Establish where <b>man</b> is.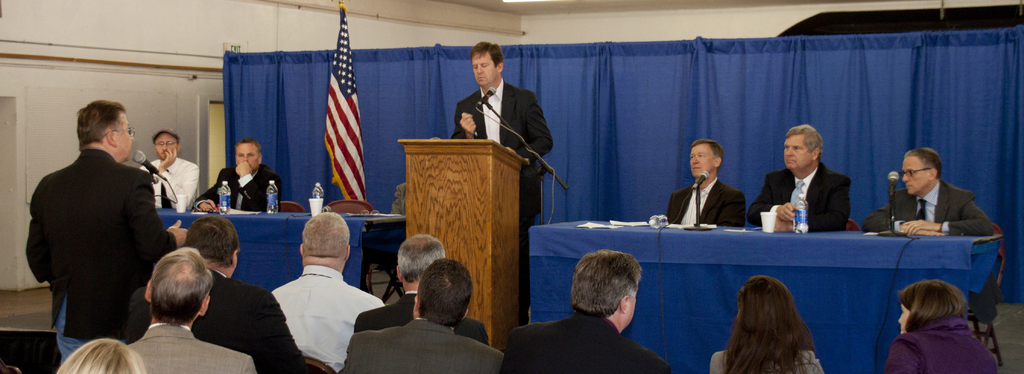
Established at 447,40,555,327.
